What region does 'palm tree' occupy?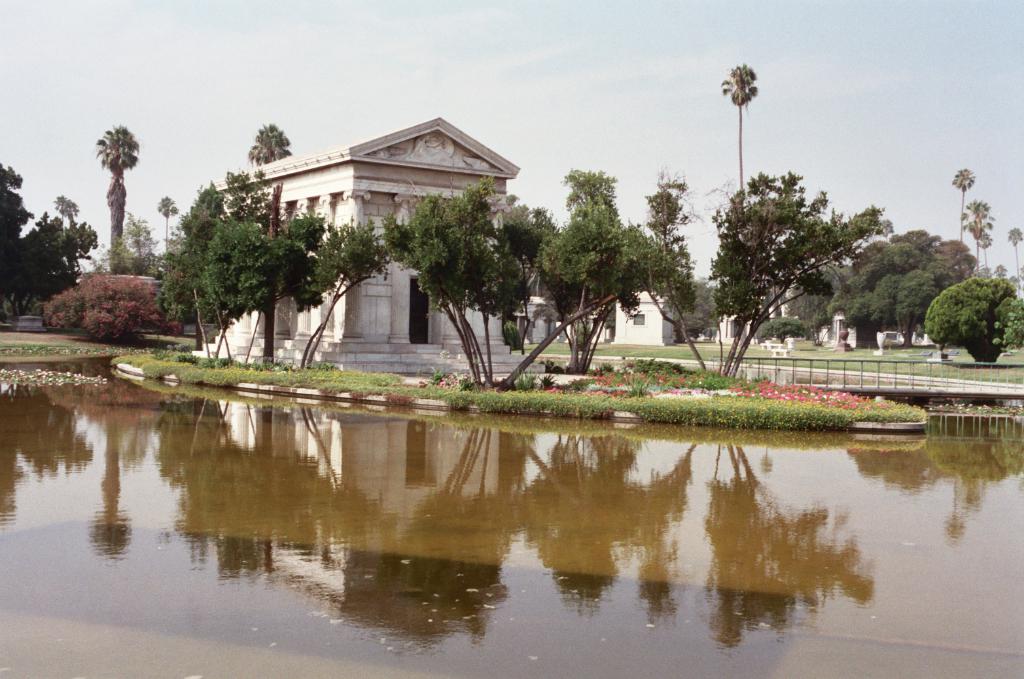
716 62 761 215.
